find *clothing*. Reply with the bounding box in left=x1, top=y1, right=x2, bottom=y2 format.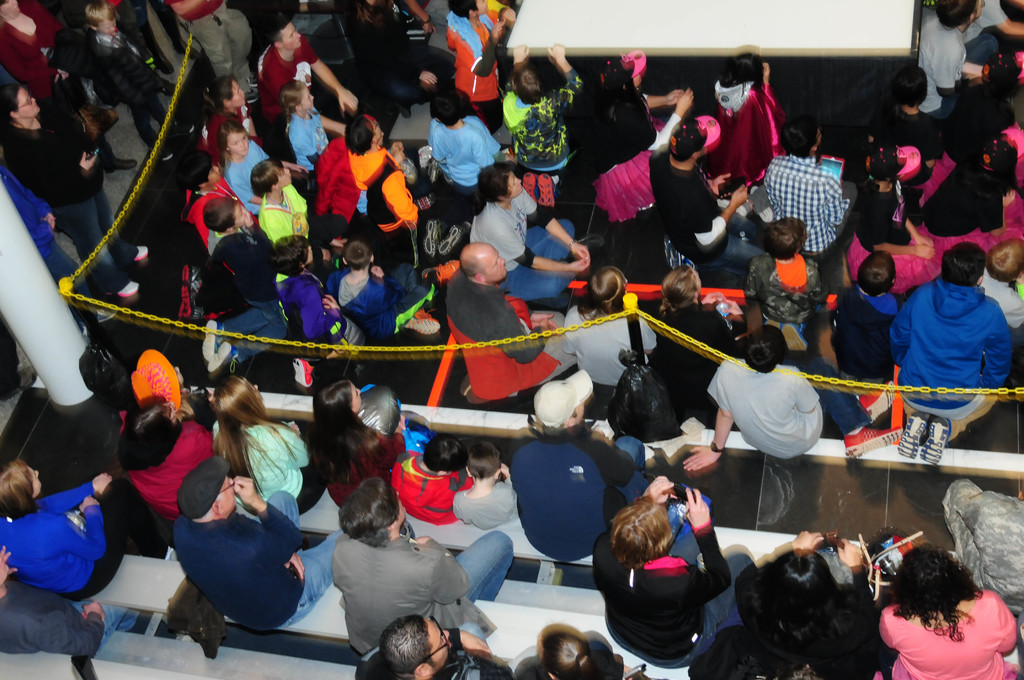
left=325, top=433, right=400, bottom=504.
